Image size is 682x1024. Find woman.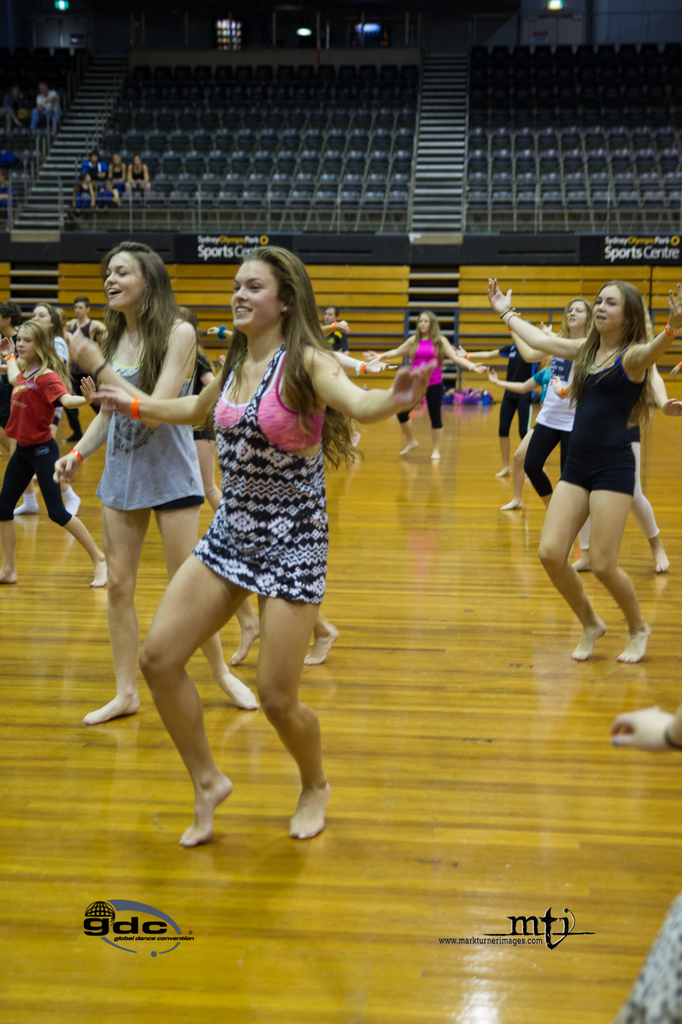
{"left": 369, "top": 307, "right": 485, "bottom": 463}.
